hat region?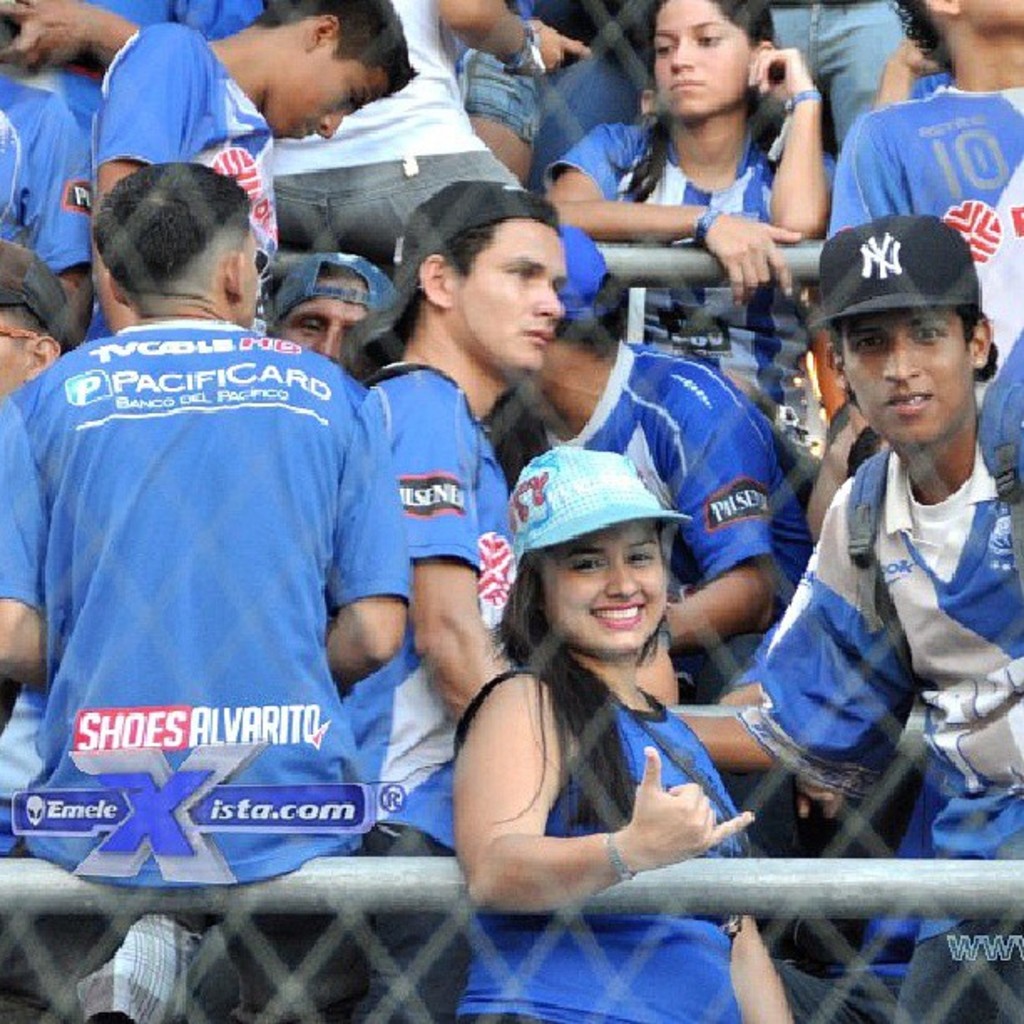
select_region(556, 224, 612, 323)
